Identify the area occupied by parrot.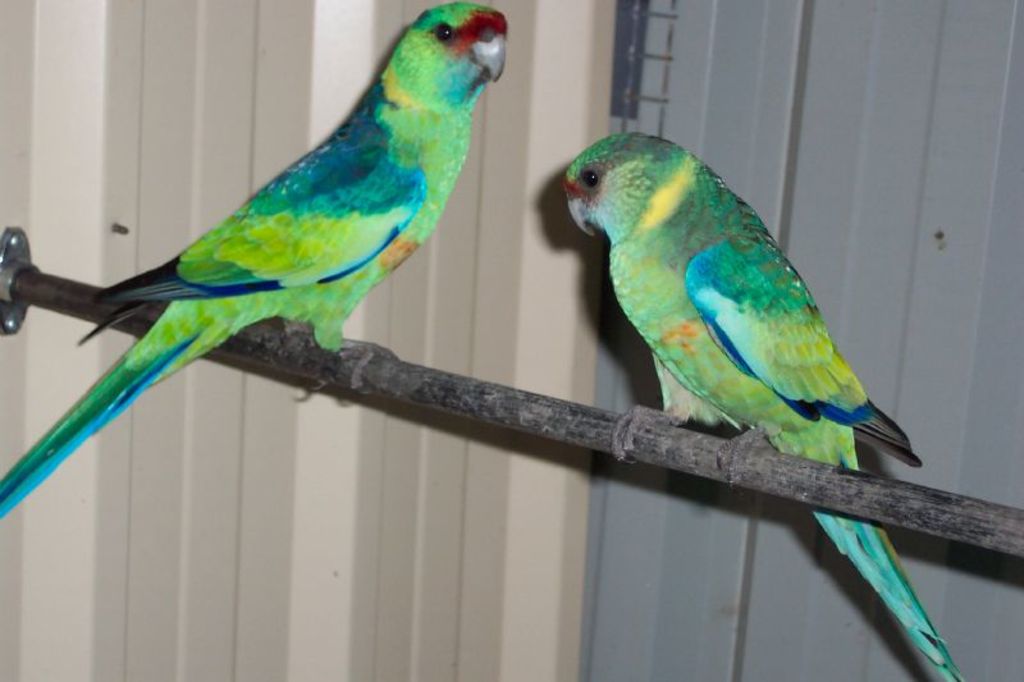
Area: 0:4:511:519.
